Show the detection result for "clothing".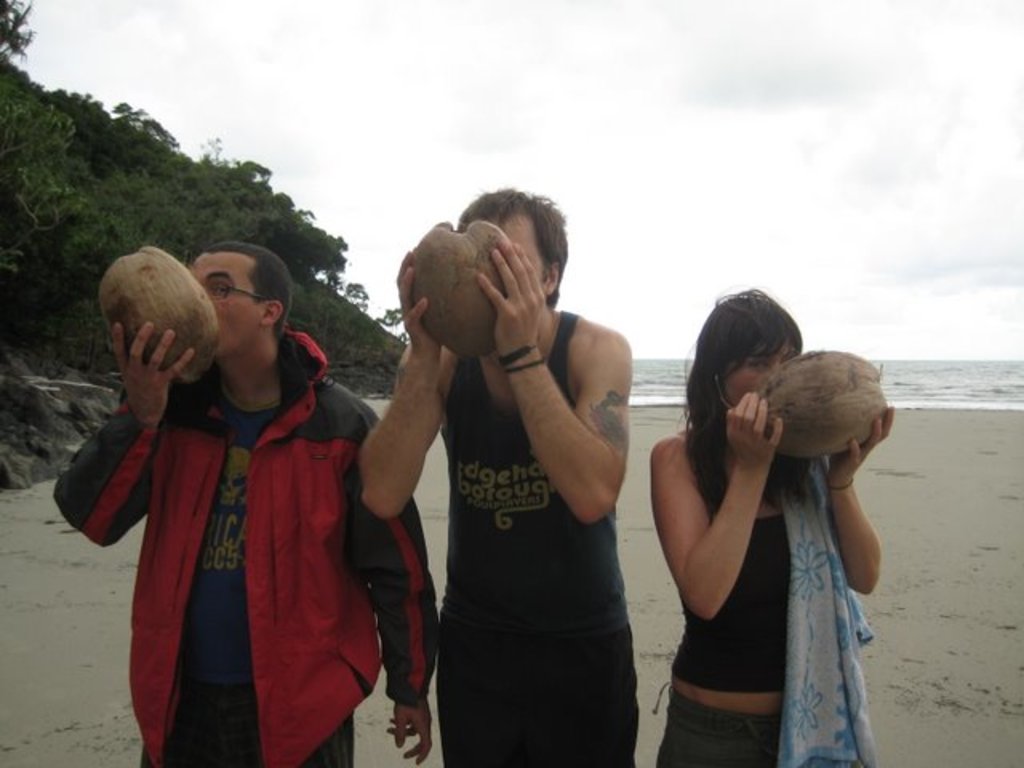
bbox=(86, 309, 371, 746).
